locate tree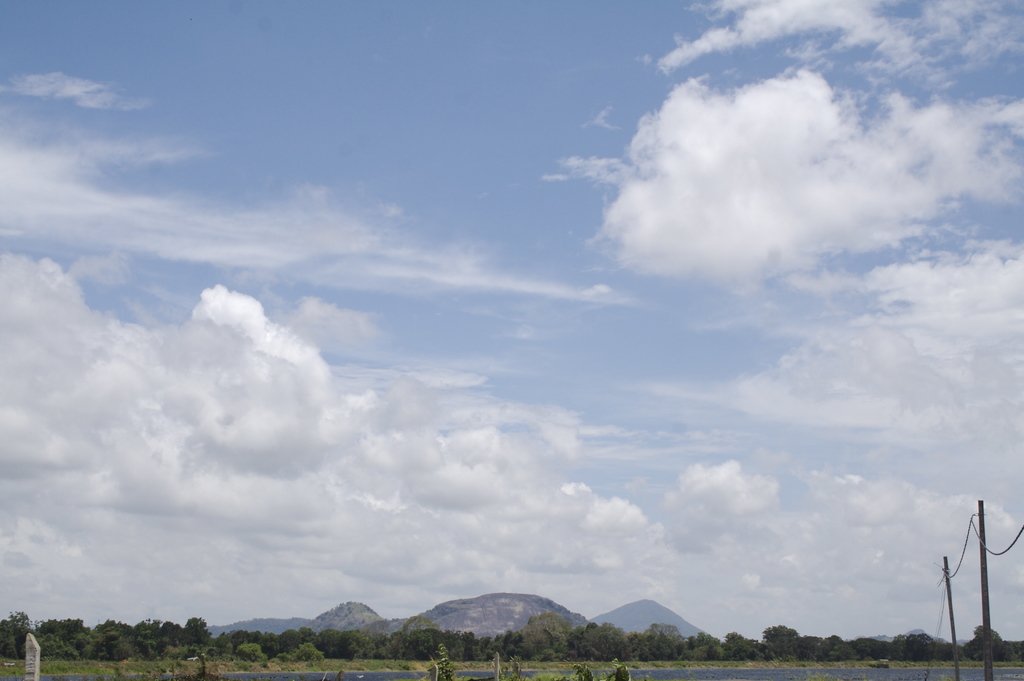
(483,636,506,660)
